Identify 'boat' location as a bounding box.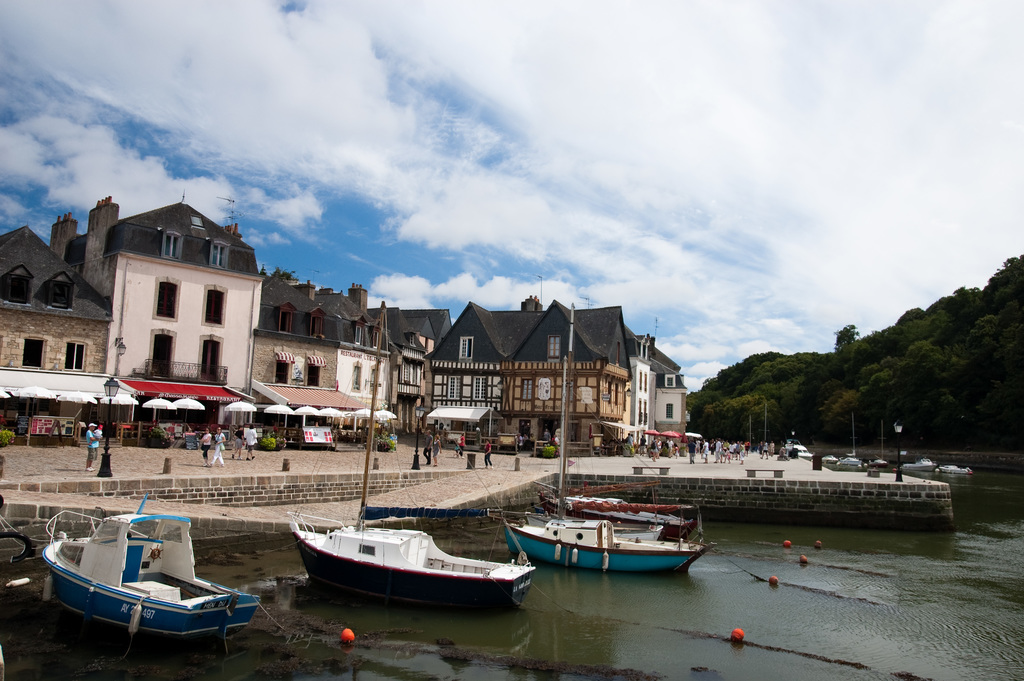
pyautogui.locateOnScreen(269, 492, 554, 615).
